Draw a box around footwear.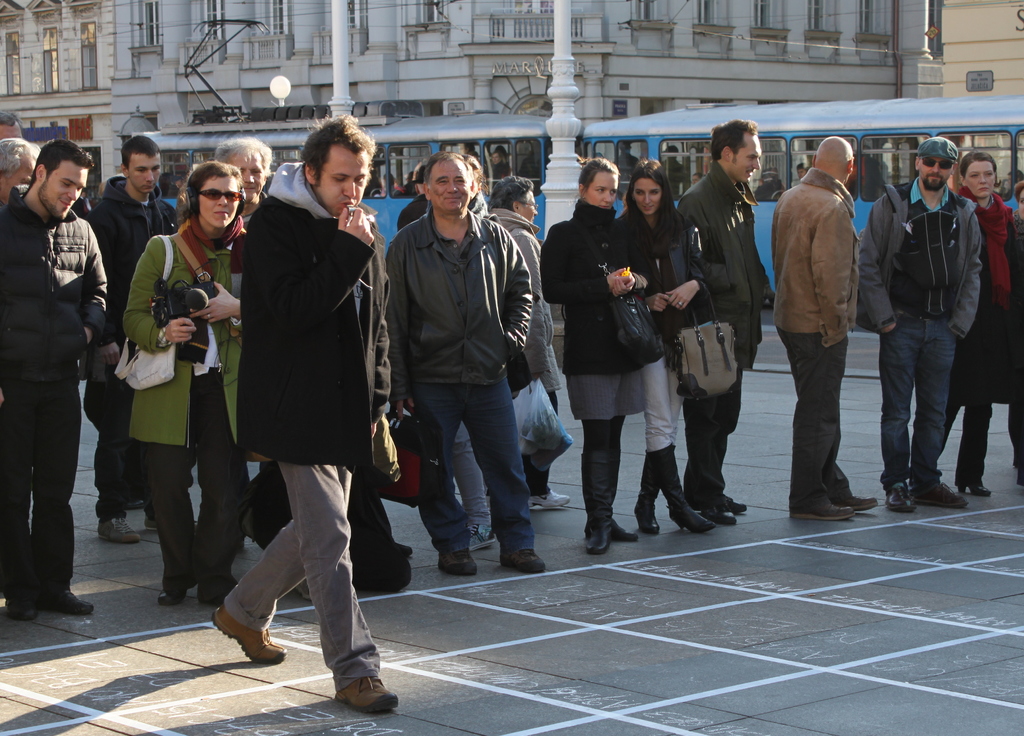
region(307, 642, 381, 716).
